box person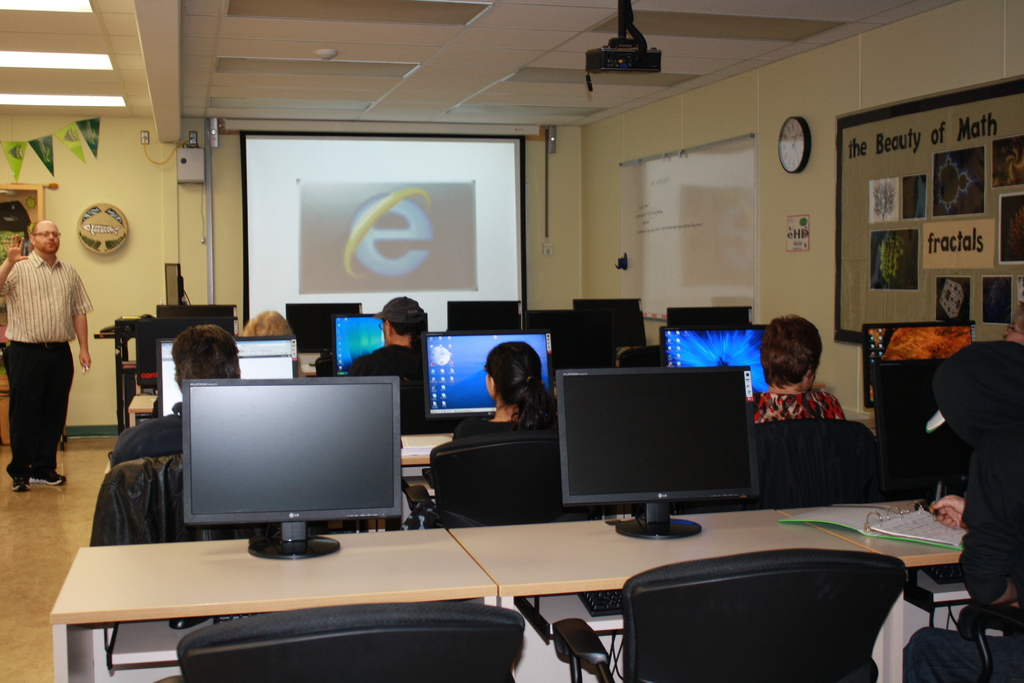
l=242, t=310, r=305, b=378
